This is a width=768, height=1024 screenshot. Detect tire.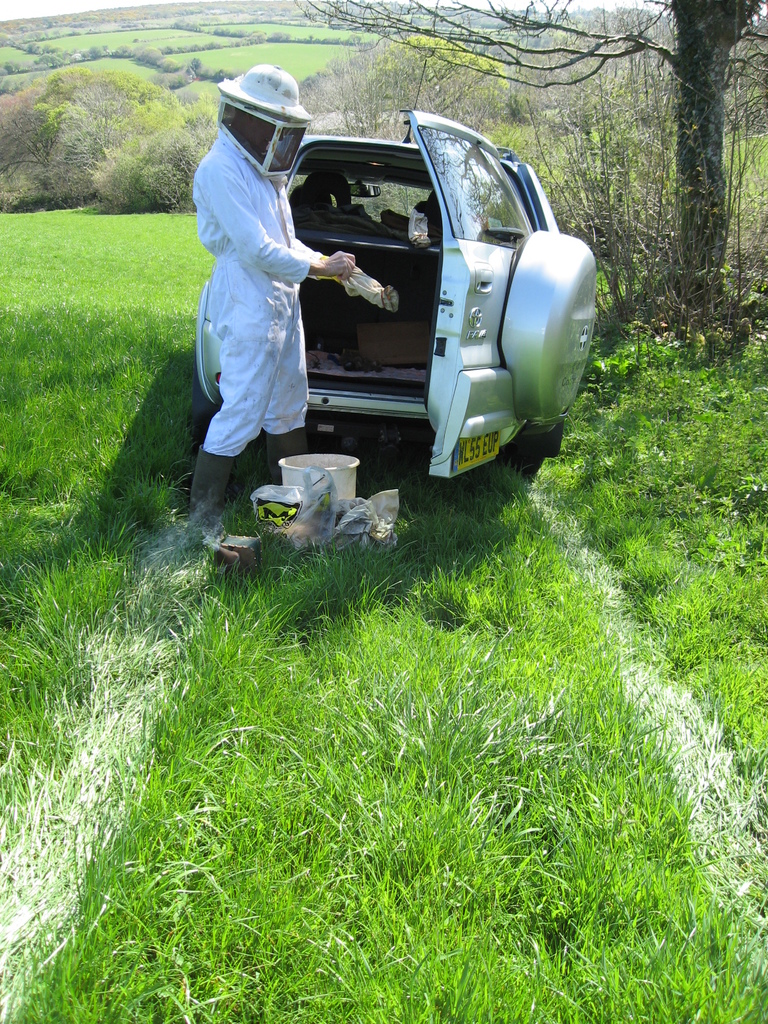
501/228/592/426.
